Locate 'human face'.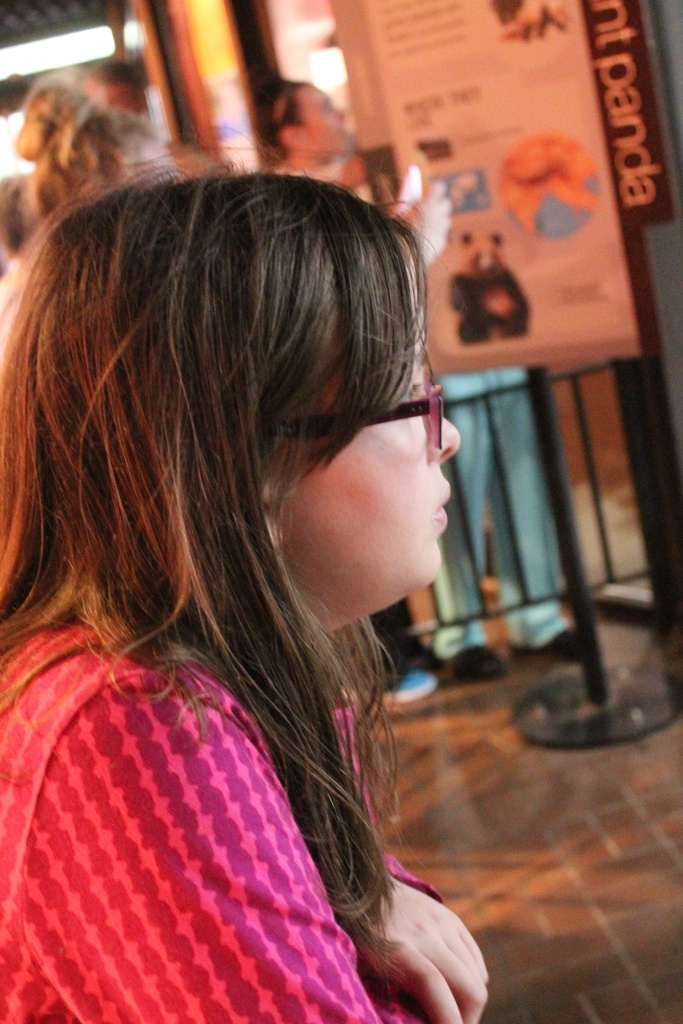
Bounding box: detection(300, 82, 349, 155).
